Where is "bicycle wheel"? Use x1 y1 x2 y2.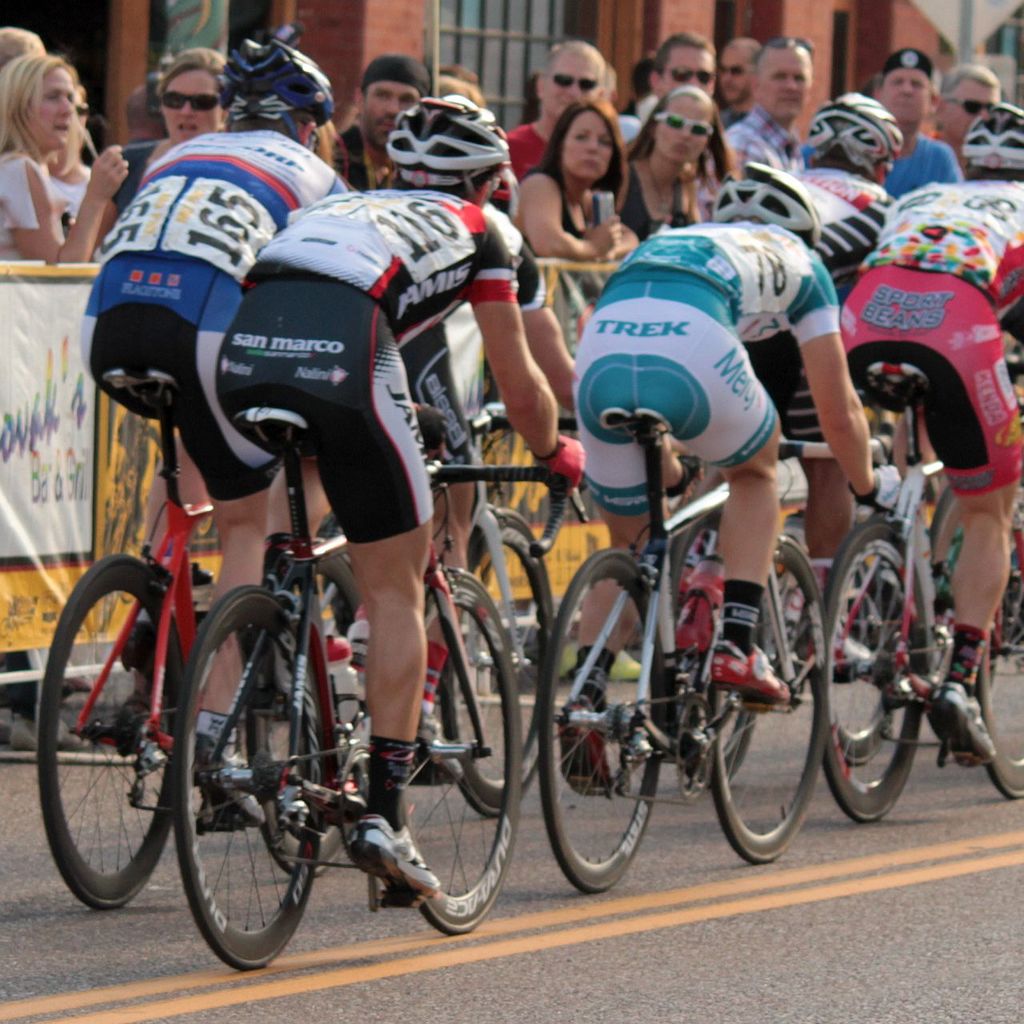
244 559 358 883.
